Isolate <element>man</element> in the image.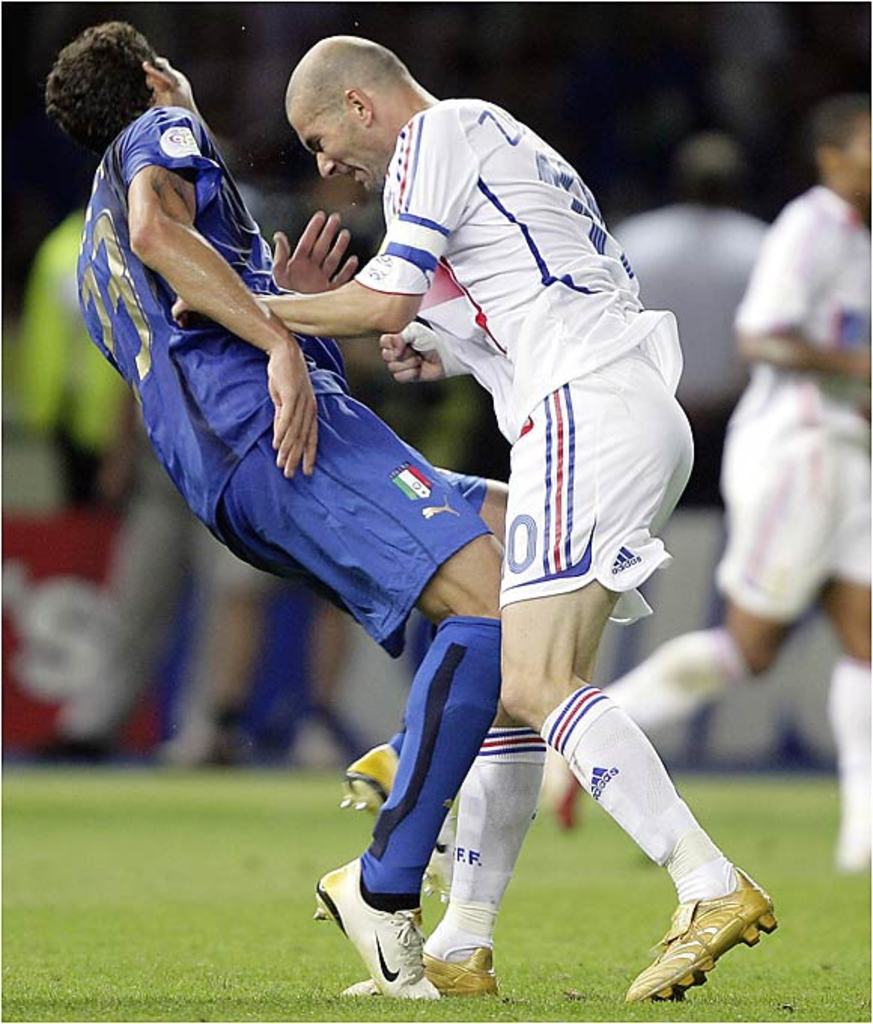
Isolated region: <bbox>611, 130, 766, 512</bbox>.
